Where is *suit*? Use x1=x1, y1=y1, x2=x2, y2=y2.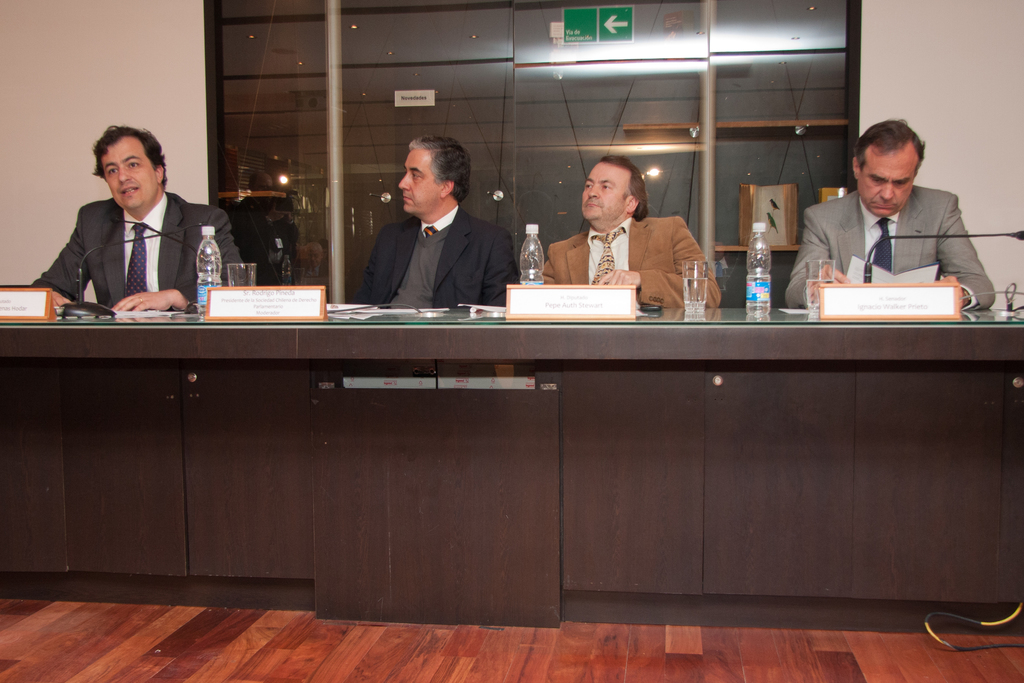
x1=37, y1=163, x2=222, y2=312.
